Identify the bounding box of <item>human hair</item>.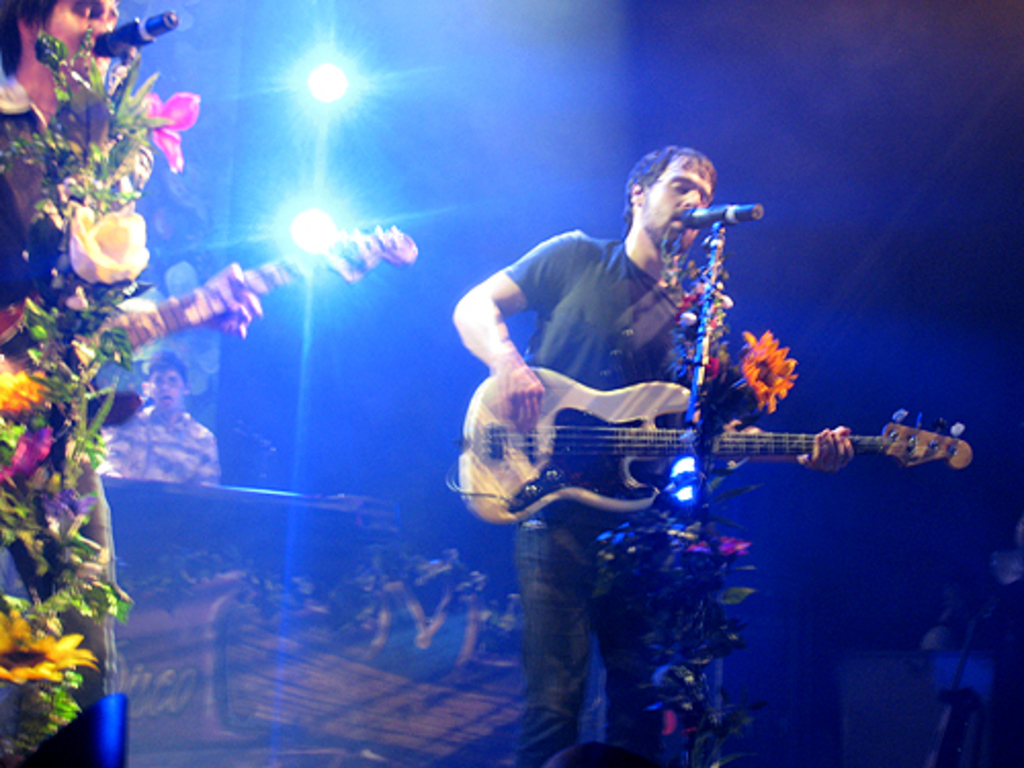
bbox(141, 346, 186, 391).
